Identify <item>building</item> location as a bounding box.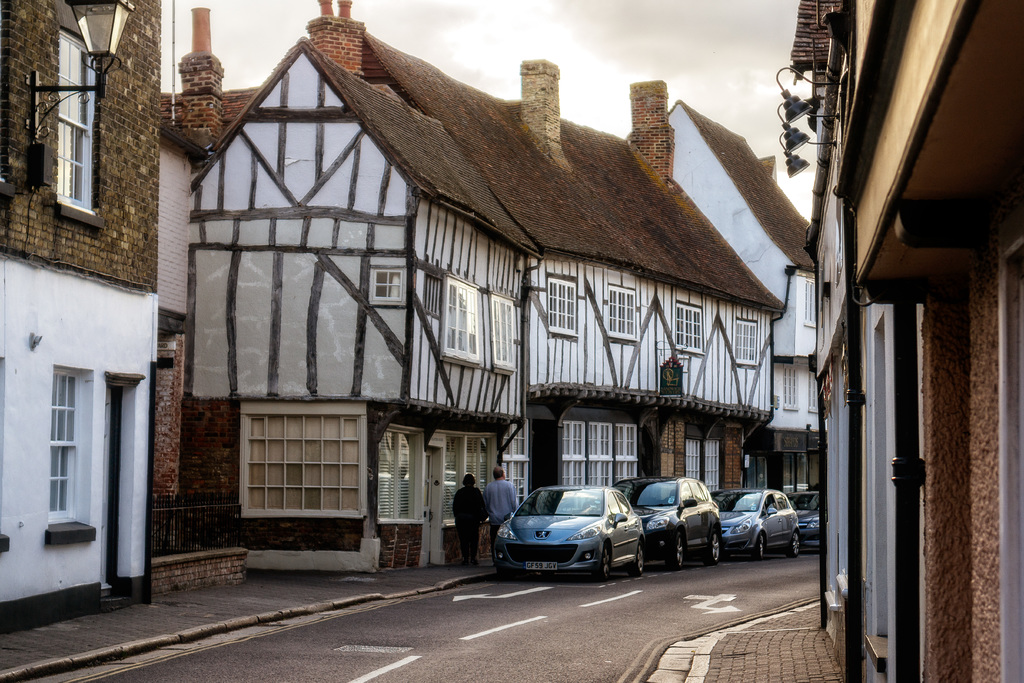
pyautogui.locateOnScreen(0, 22, 218, 596).
